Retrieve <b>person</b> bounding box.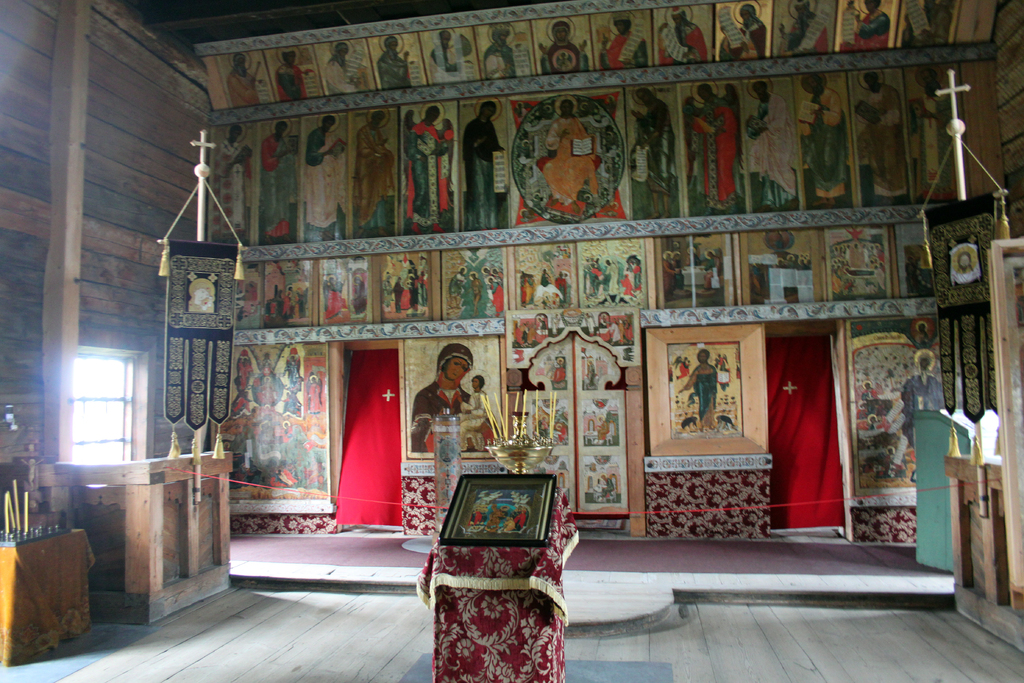
Bounding box: rect(236, 306, 245, 319).
